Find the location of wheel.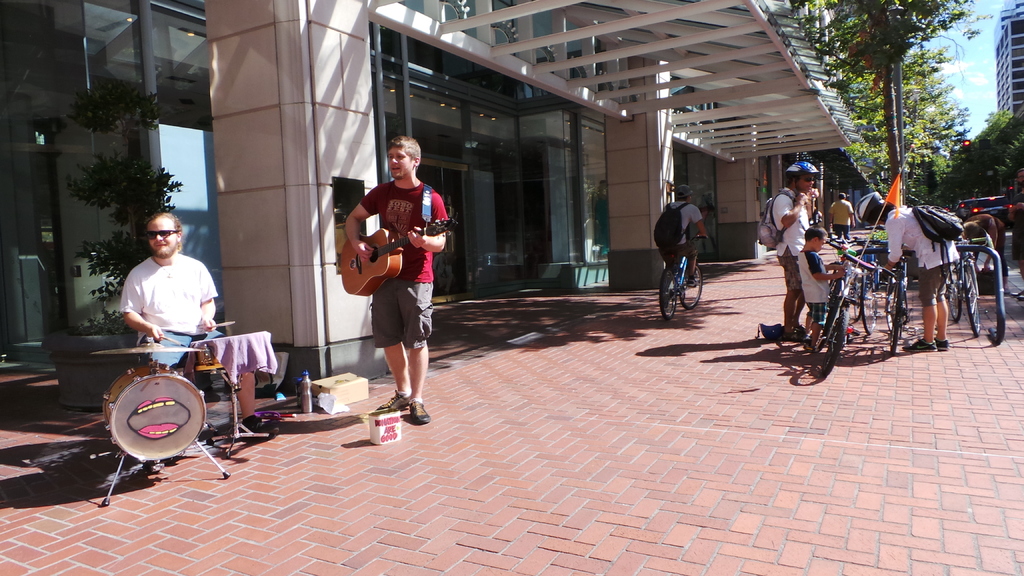
Location: 859,281,877,333.
